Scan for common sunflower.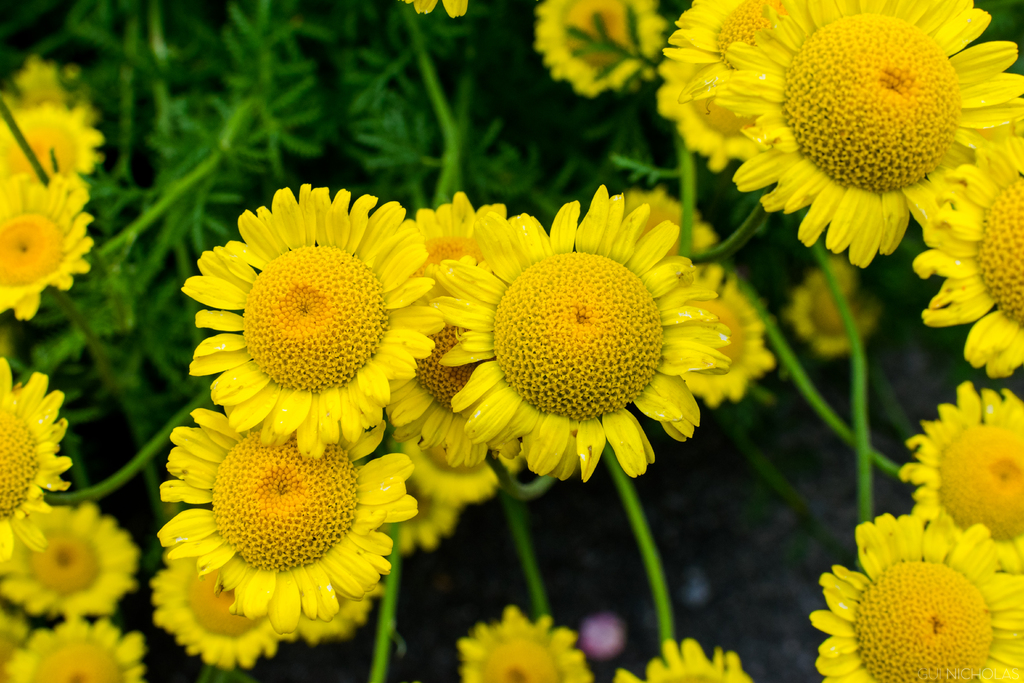
Scan result: bbox=[448, 223, 756, 508].
